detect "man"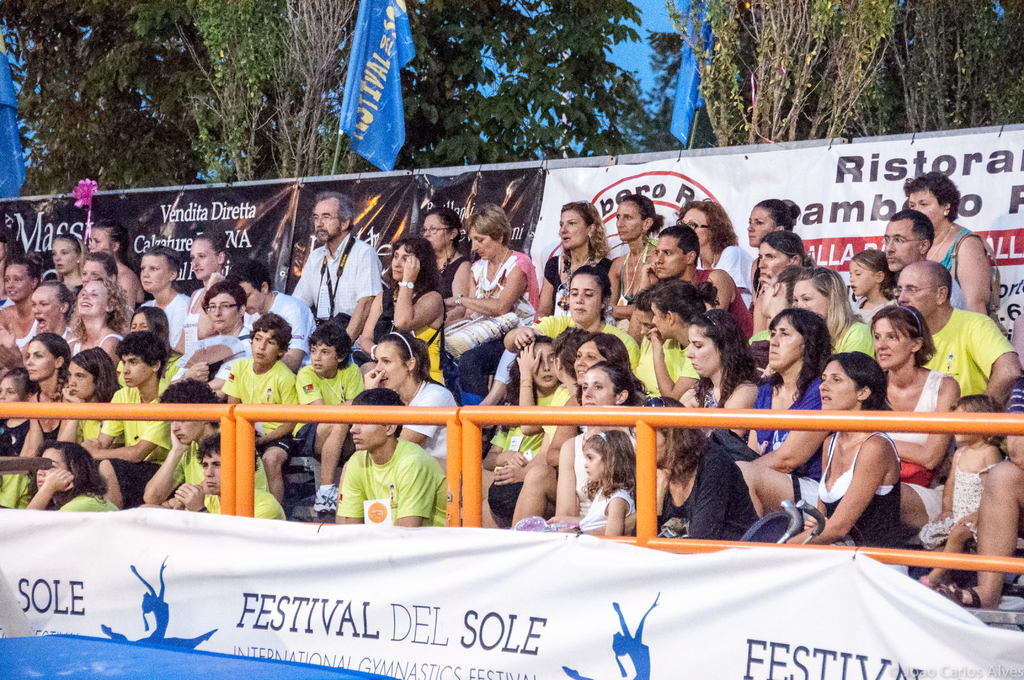
x1=627, y1=225, x2=754, y2=346
